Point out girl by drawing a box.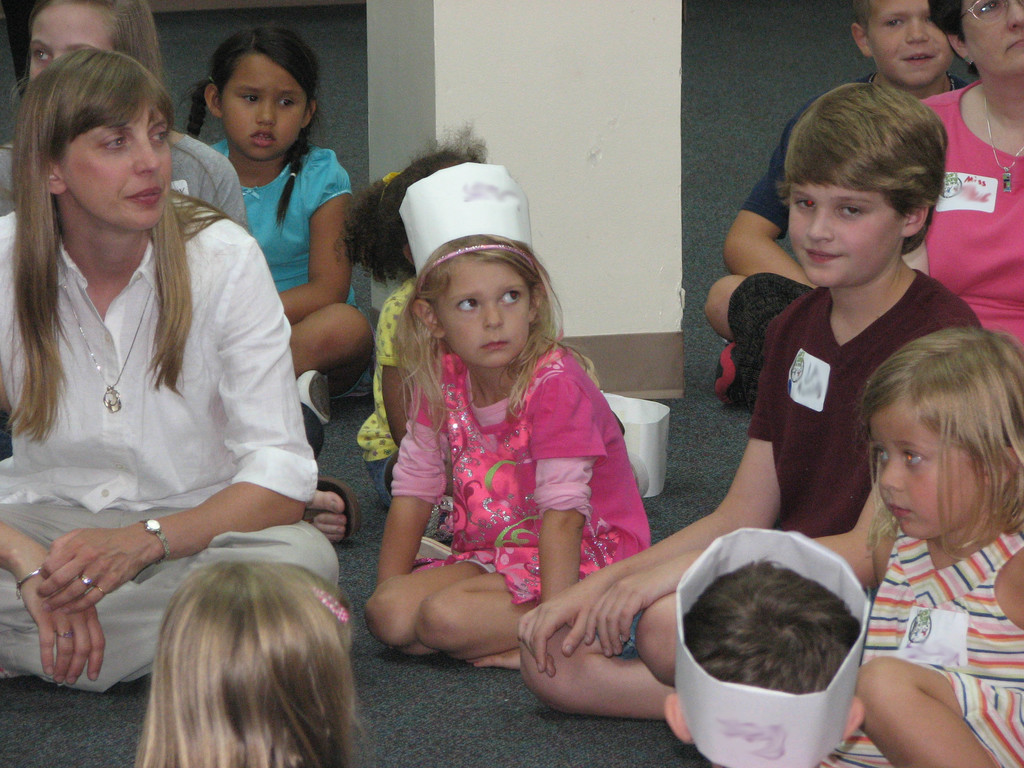
<bbox>129, 561, 370, 767</bbox>.
